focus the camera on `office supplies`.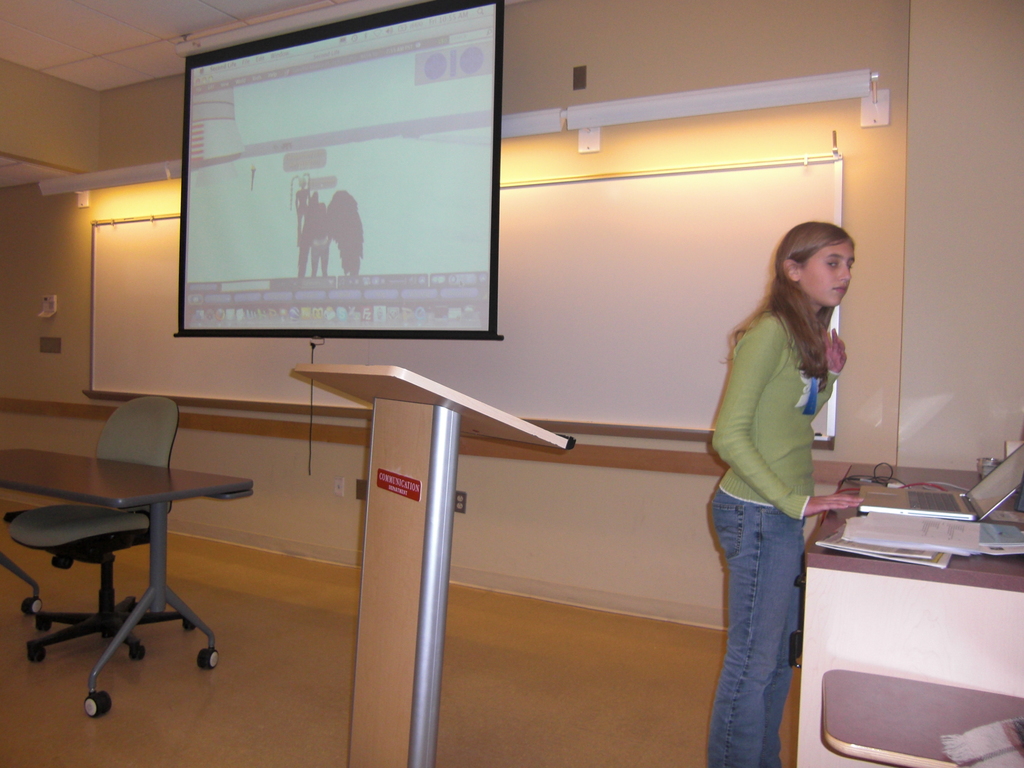
Focus region: x1=294 y1=365 x2=575 y2=767.
